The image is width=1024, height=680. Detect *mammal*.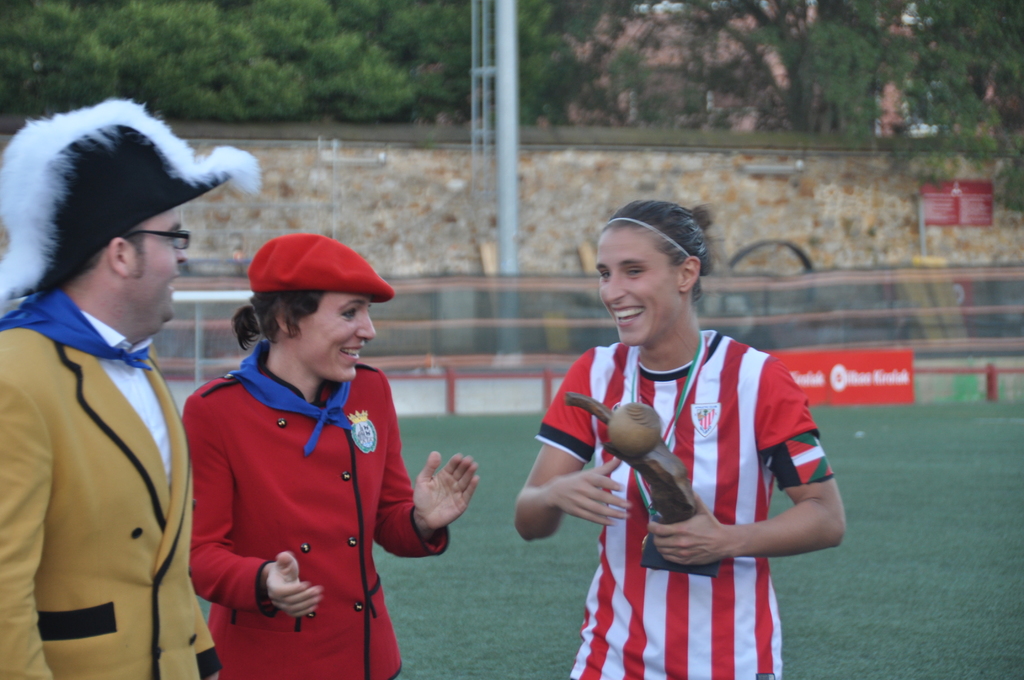
Detection: 501,225,818,665.
